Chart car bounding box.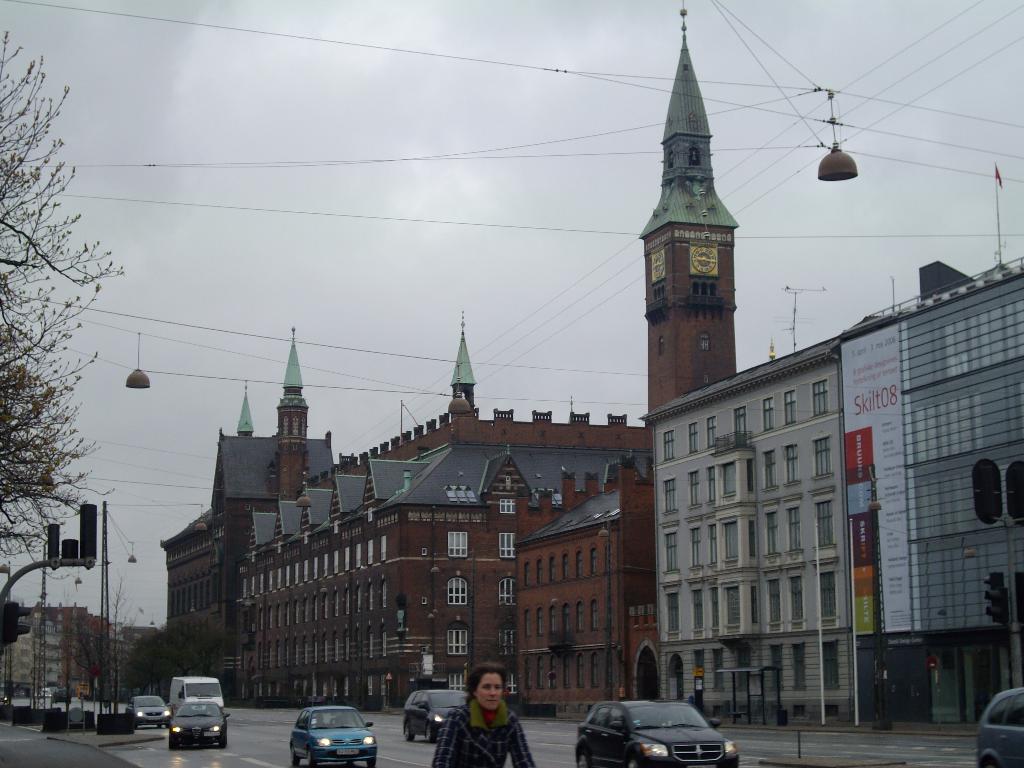
Charted: 573, 698, 739, 767.
